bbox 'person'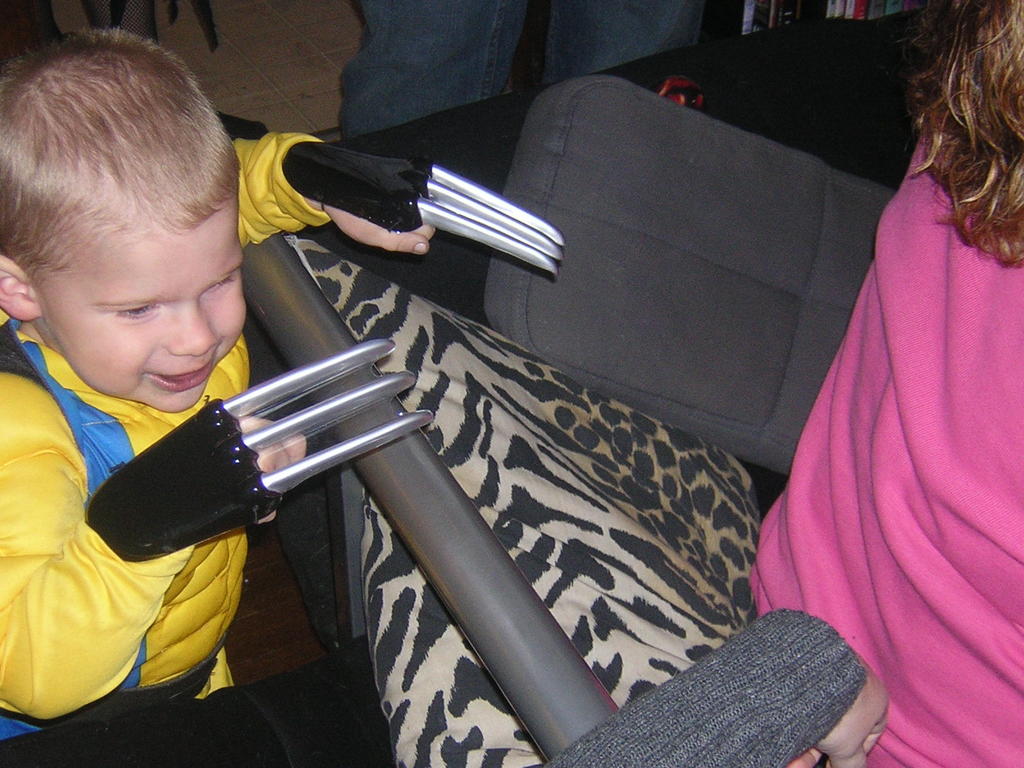
box=[0, 24, 435, 705]
